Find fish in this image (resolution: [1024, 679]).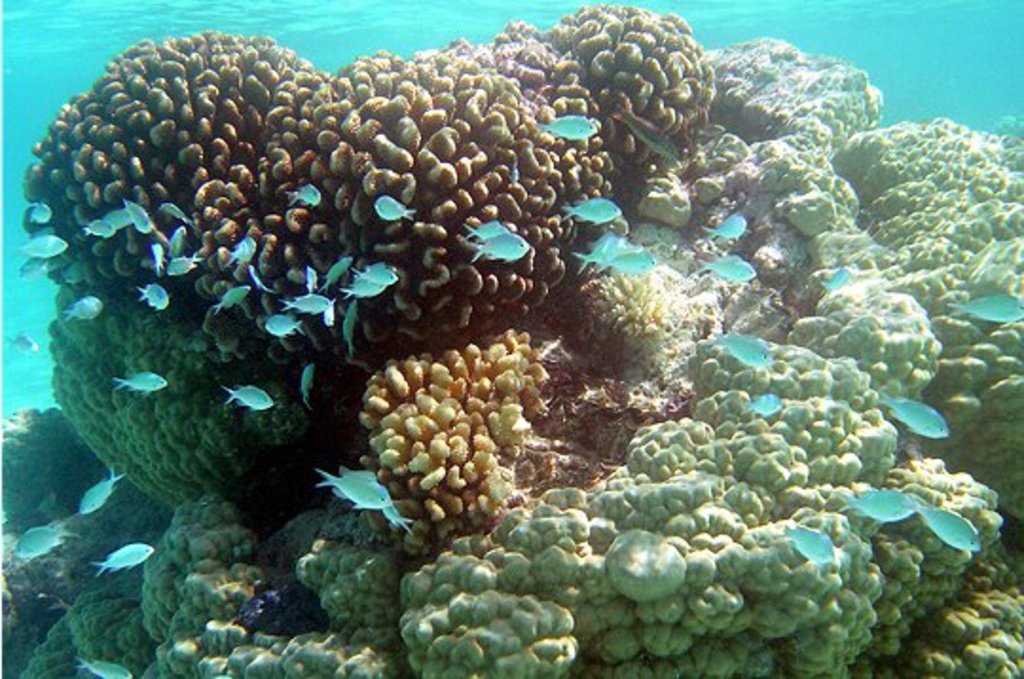
[x1=133, y1=284, x2=163, y2=311].
